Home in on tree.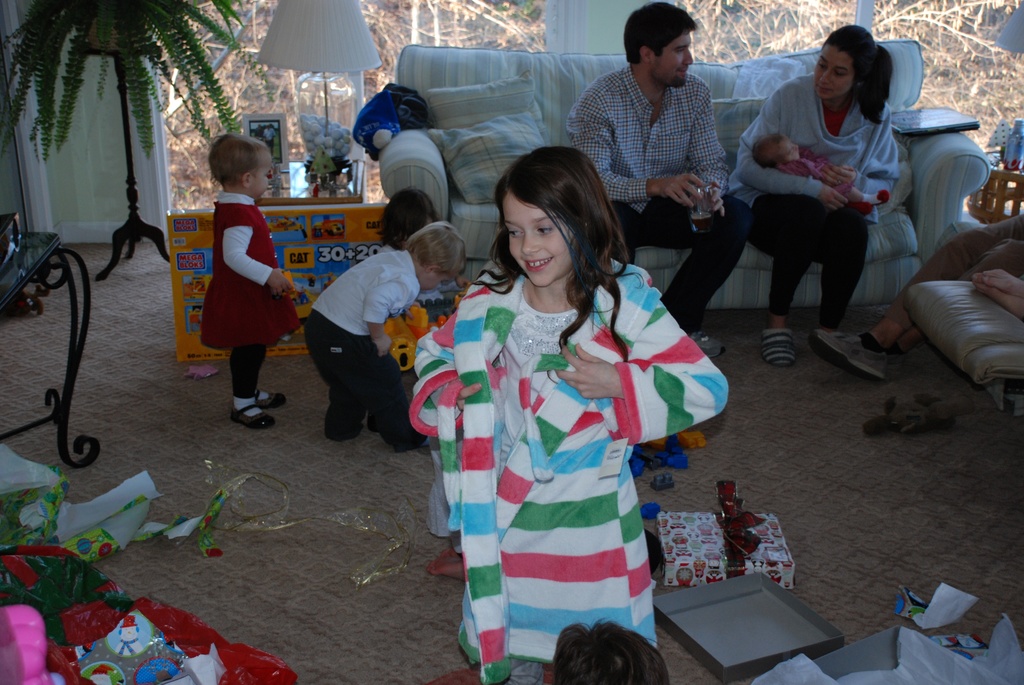
Homed in at detection(0, 1, 279, 292).
